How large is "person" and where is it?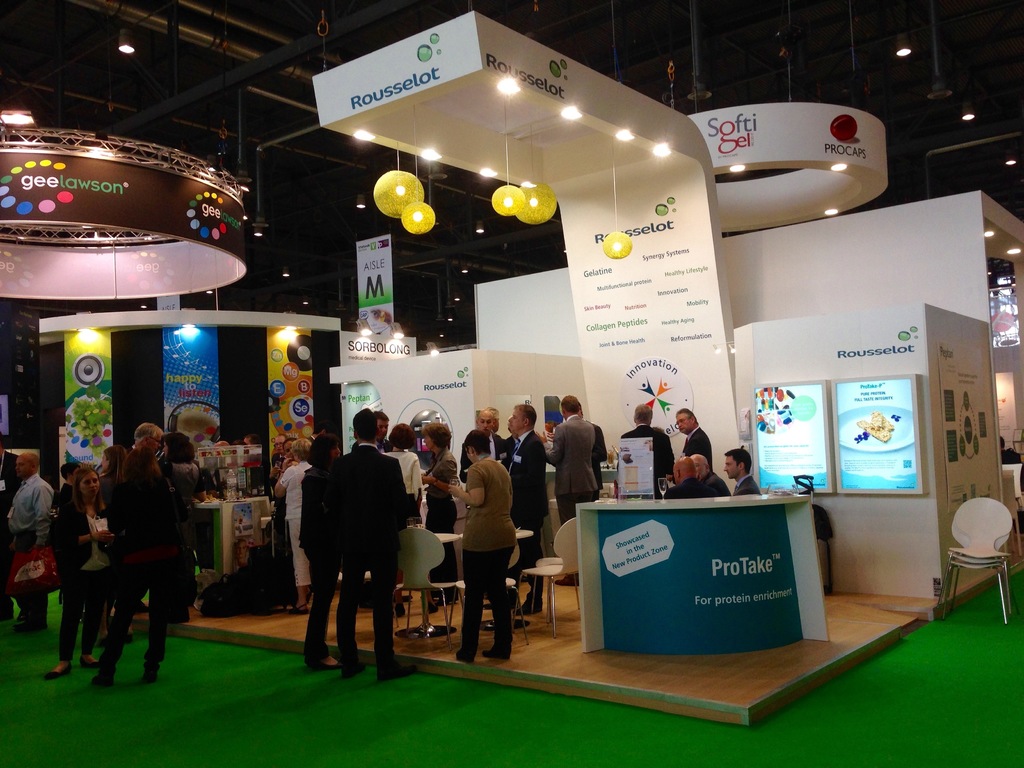
Bounding box: x1=177 y1=432 x2=204 y2=511.
